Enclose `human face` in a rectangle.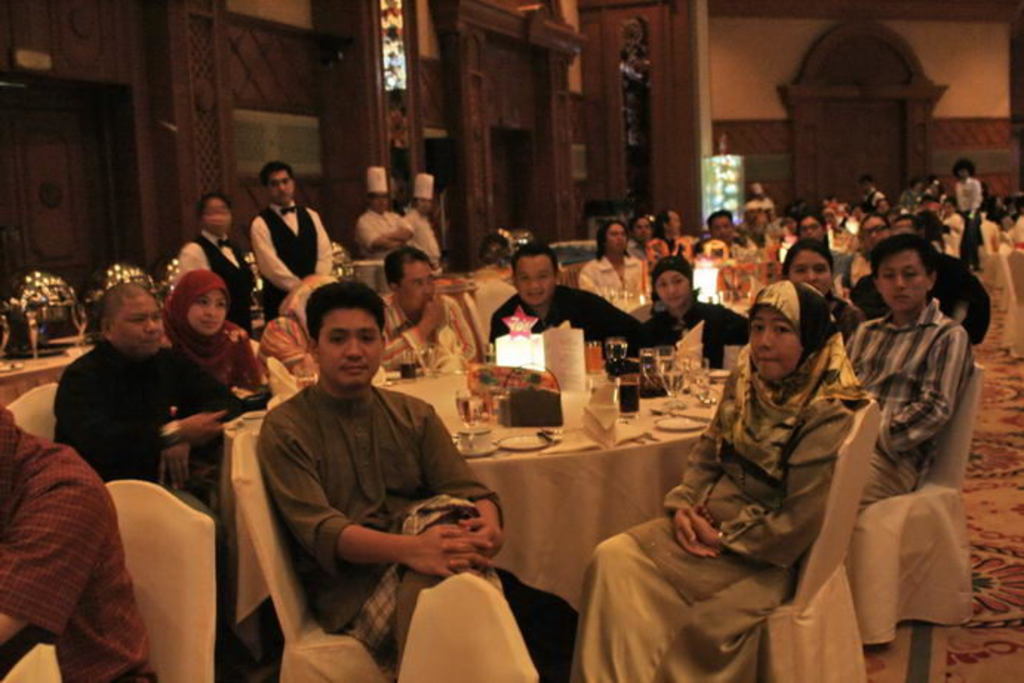
<bbox>654, 270, 692, 308</bbox>.
